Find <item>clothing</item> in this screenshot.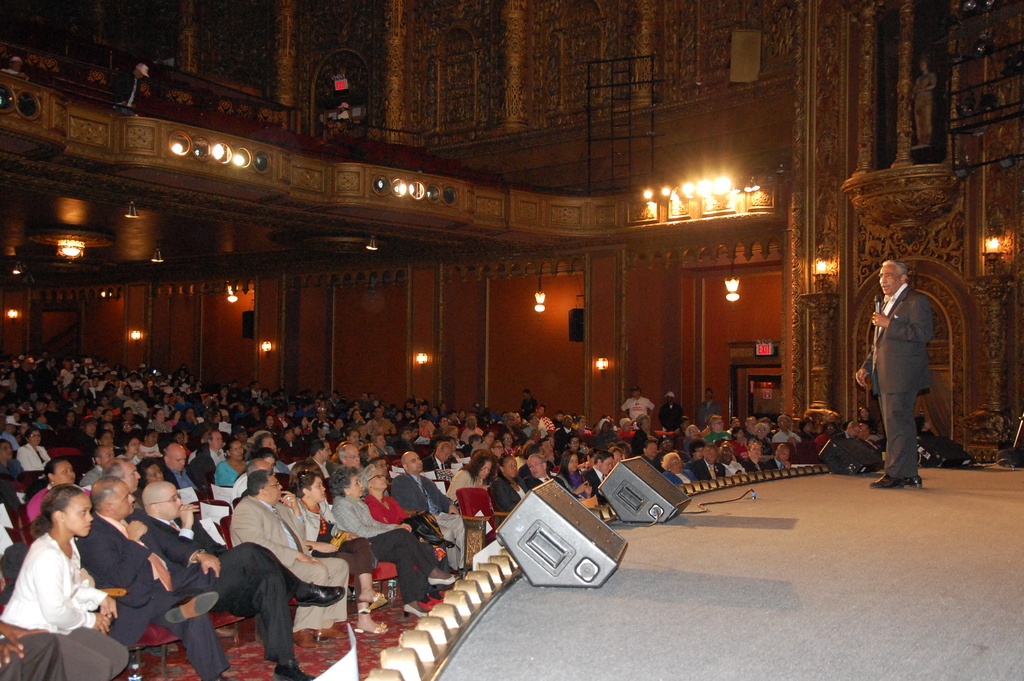
The bounding box for <item>clothing</item> is x1=230, y1=490, x2=352, y2=635.
